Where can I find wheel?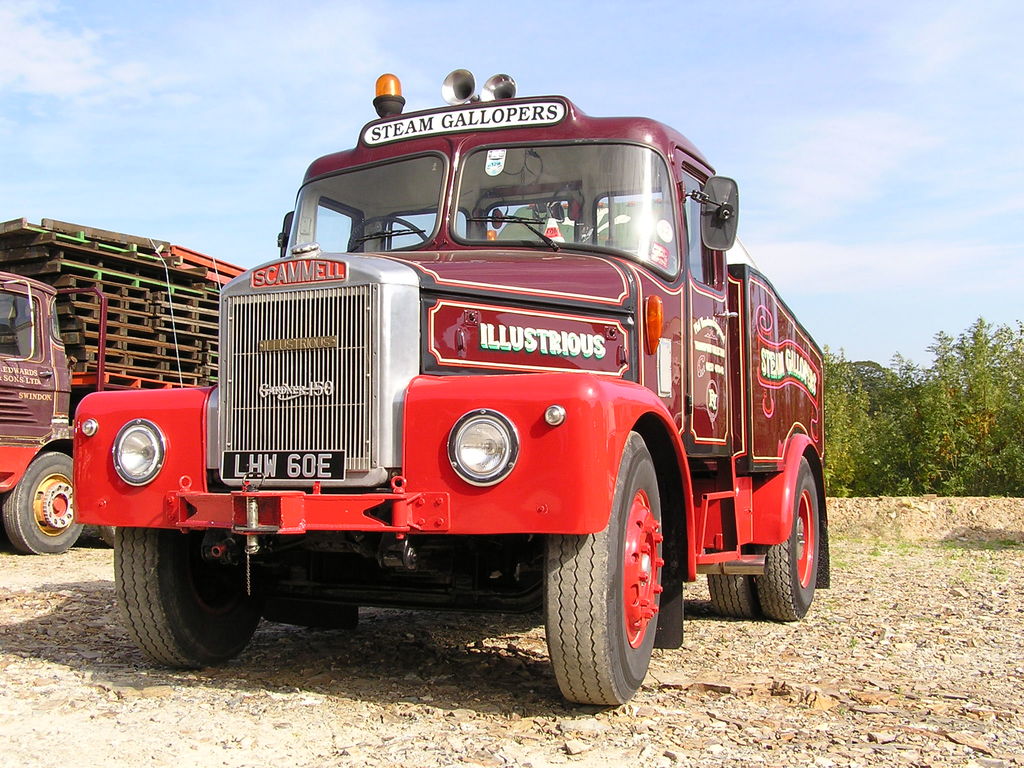
You can find it at detection(536, 461, 671, 714).
